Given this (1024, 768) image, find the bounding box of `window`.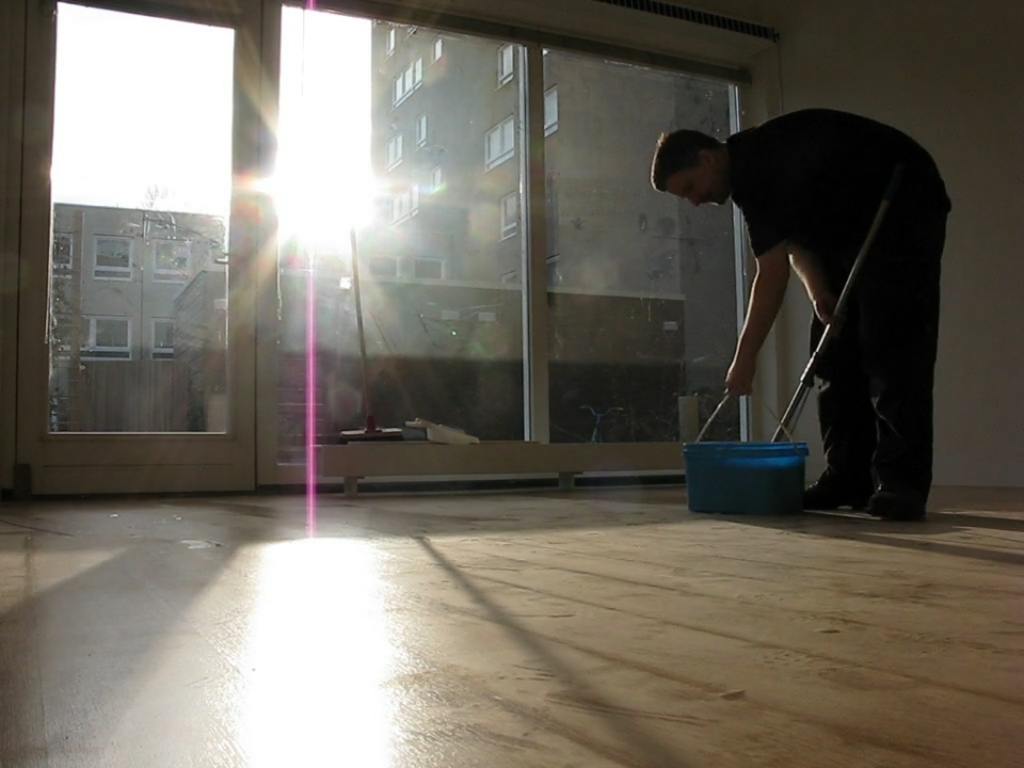
<box>54,236,79,275</box>.
